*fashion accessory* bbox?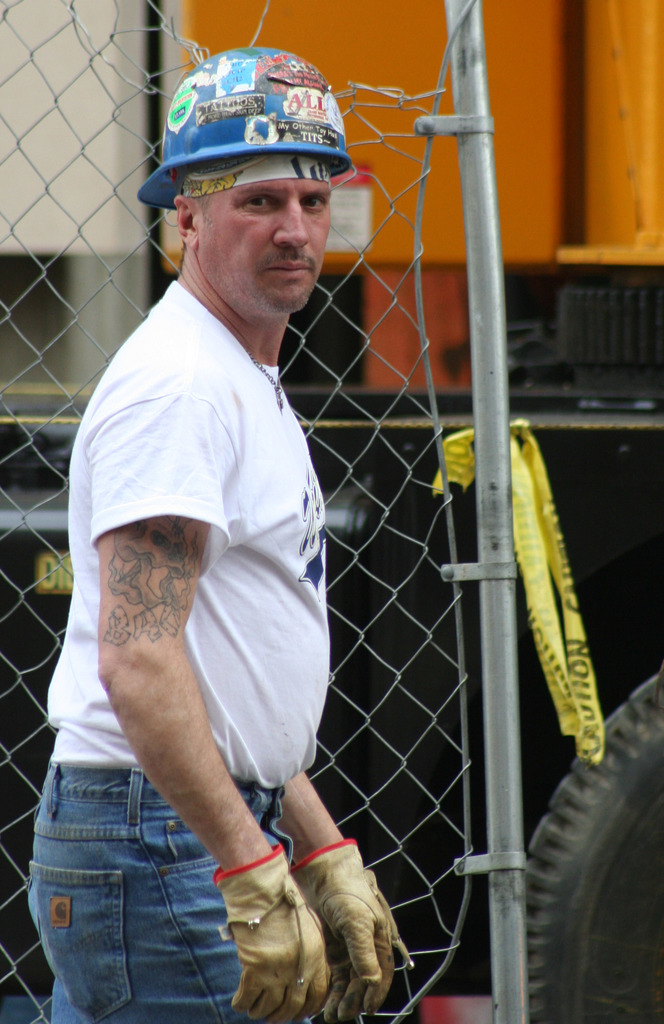
180, 278, 287, 409
